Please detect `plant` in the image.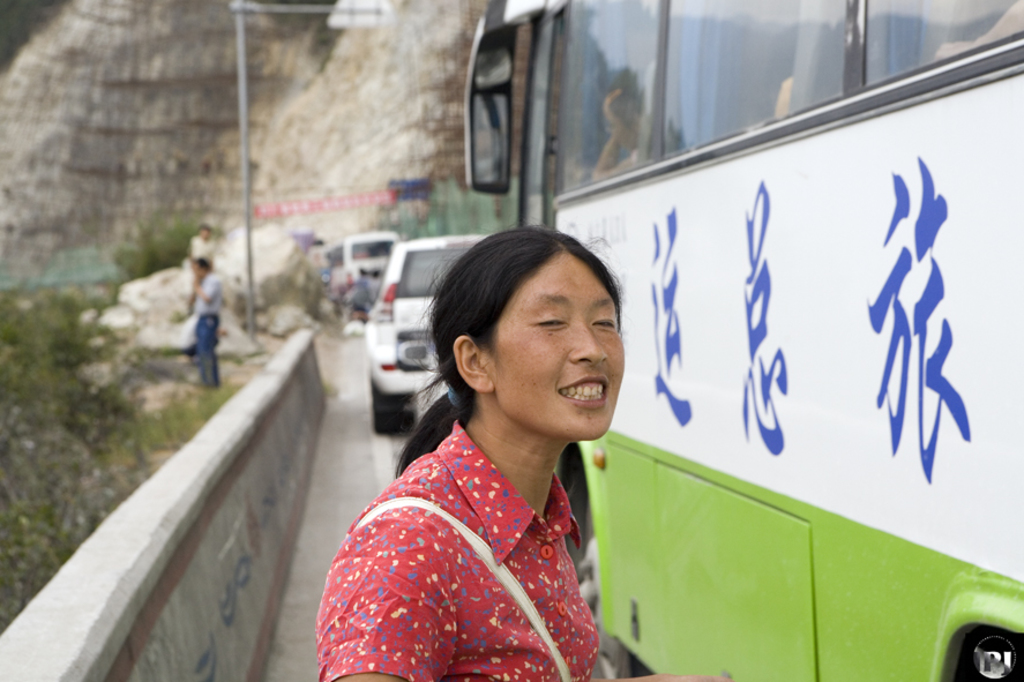
<region>0, 287, 119, 372</region>.
